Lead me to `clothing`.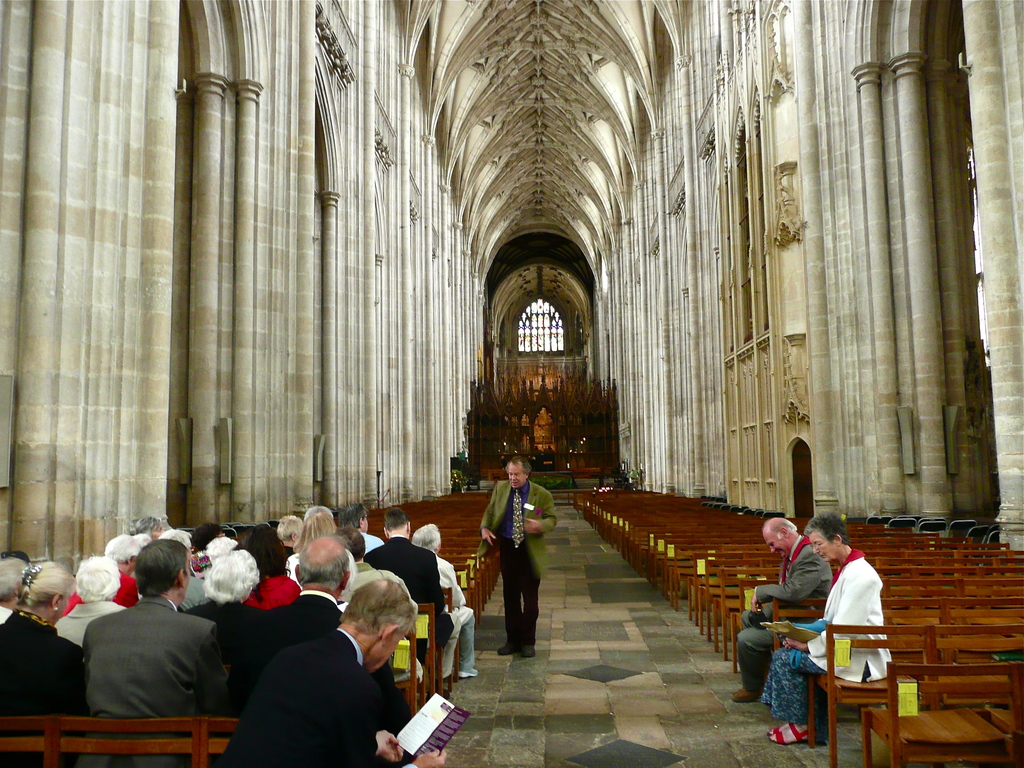
Lead to box(0, 609, 86, 712).
